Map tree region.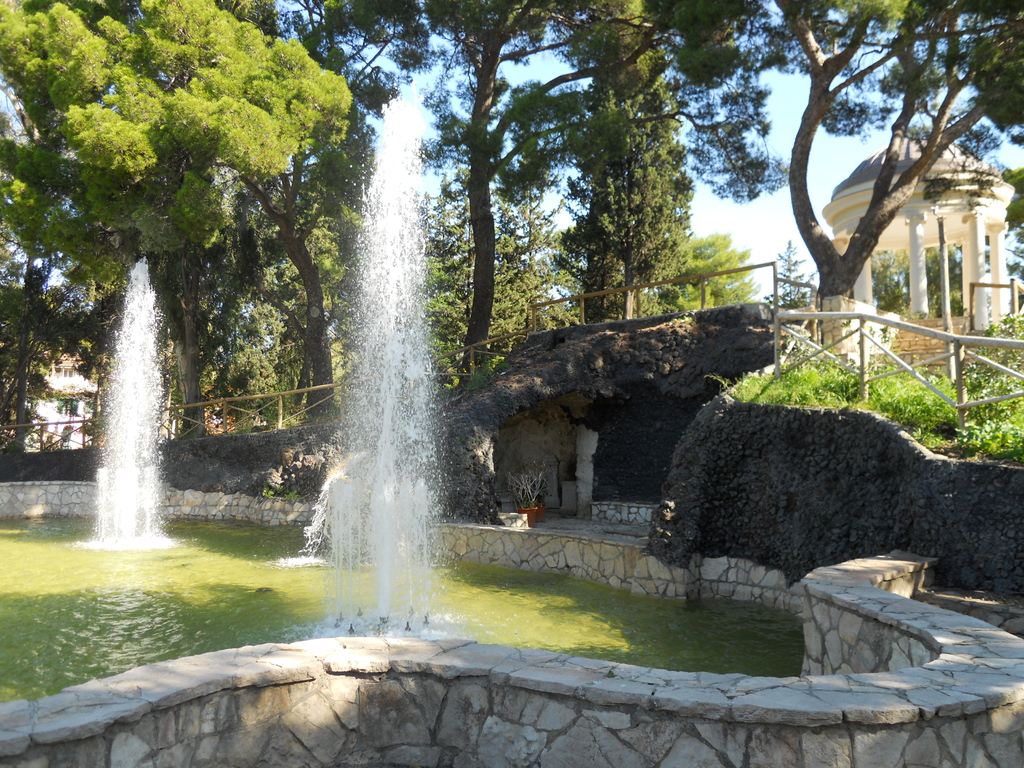
Mapped to 753 27 1002 378.
